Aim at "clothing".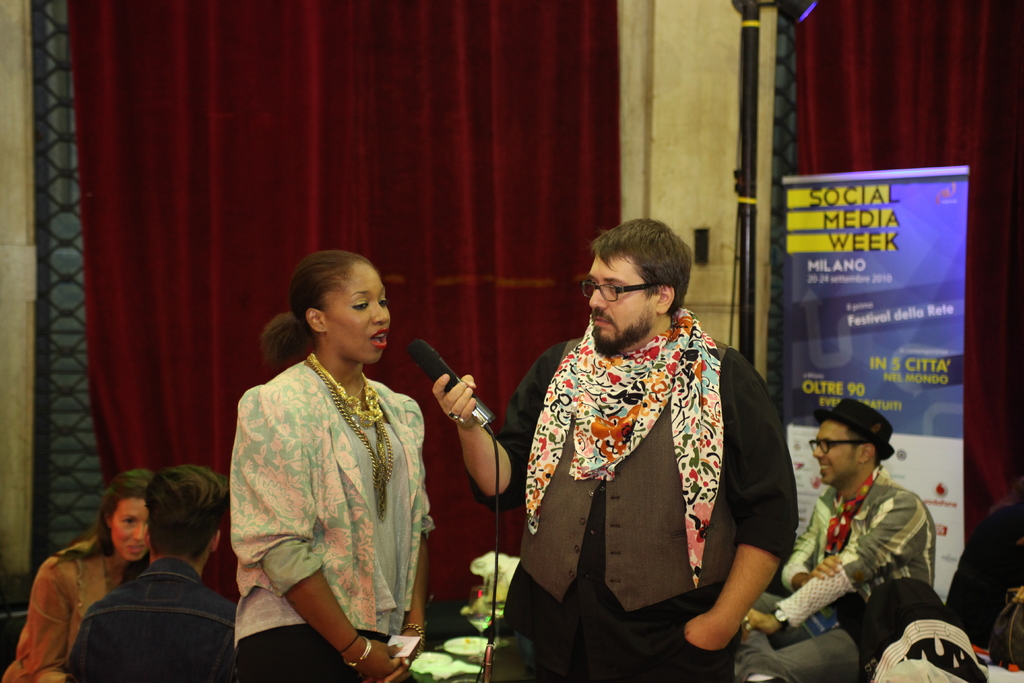
Aimed at <bbox>5, 533, 155, 671</bbox>.
